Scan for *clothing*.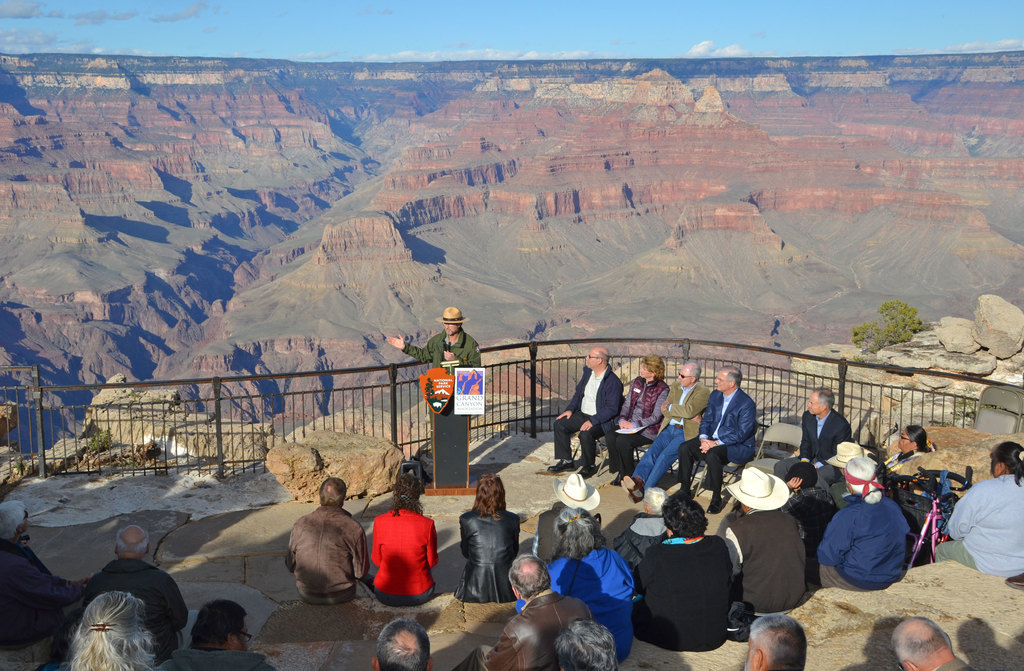
Scan result: 925/656/973/670.
